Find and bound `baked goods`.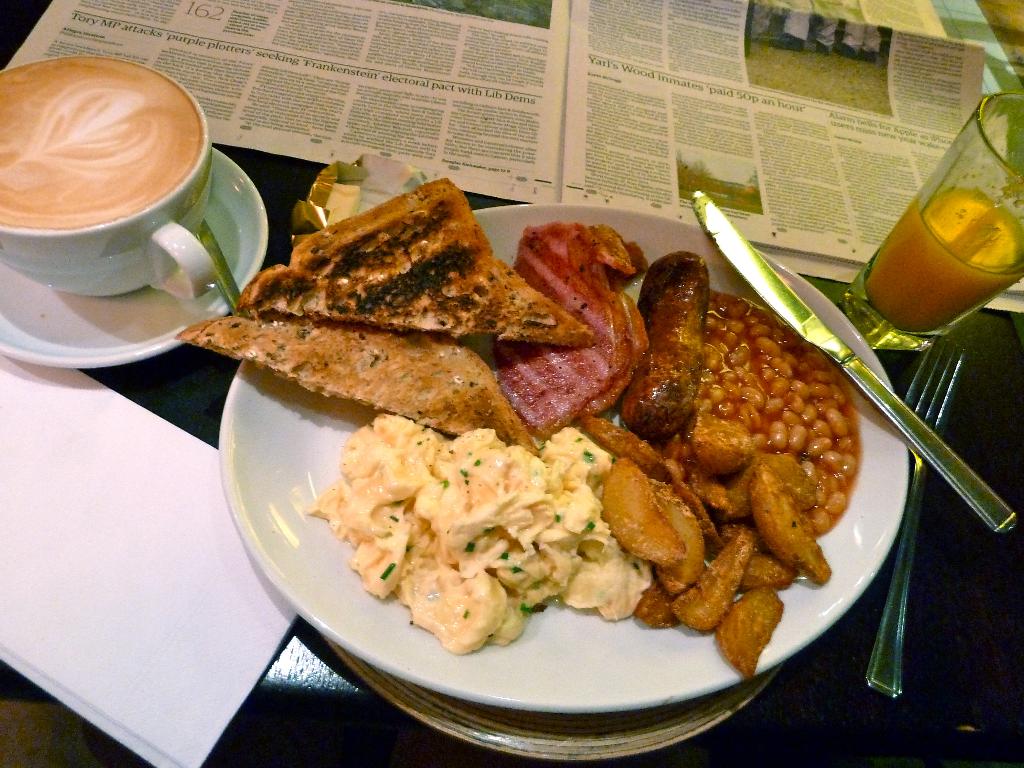
Bound: [493,220,650,446].
